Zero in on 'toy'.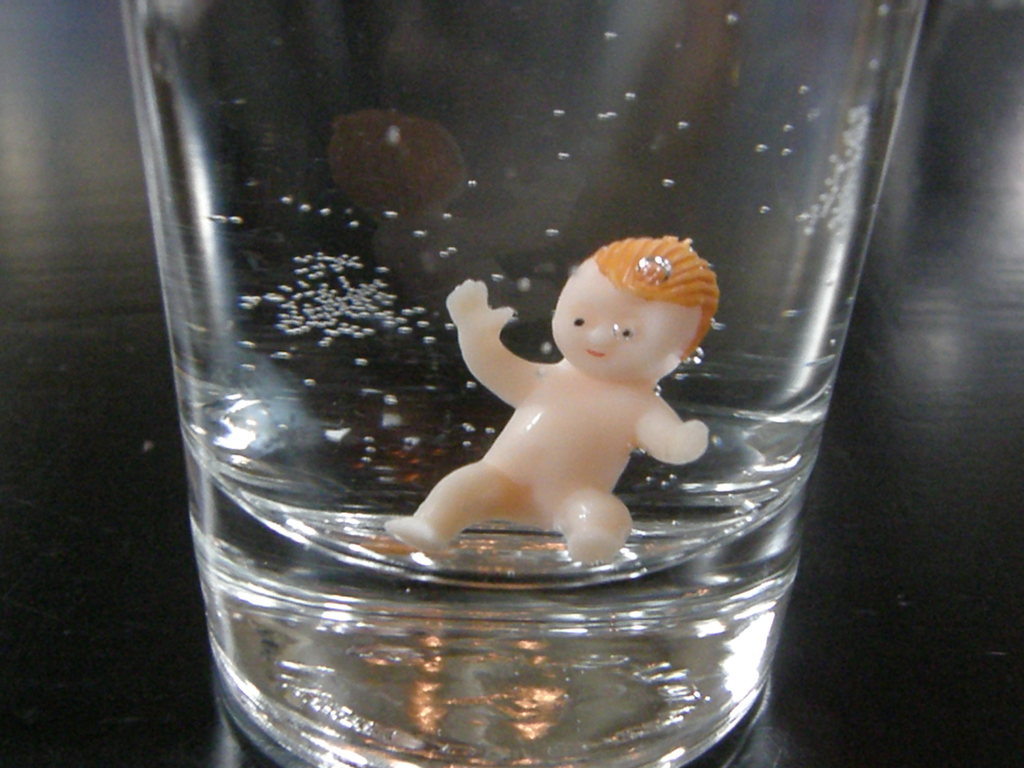
Zeroed in: rect(380, 220, 761, 577).
